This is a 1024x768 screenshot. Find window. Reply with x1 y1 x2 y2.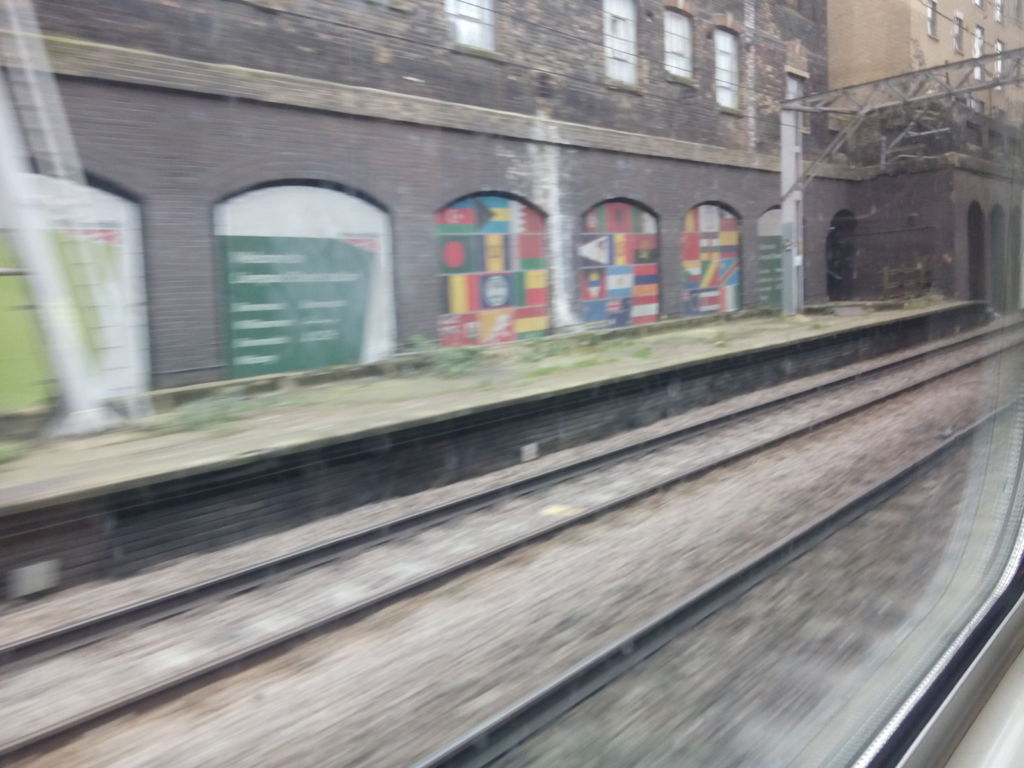
955 19 960 46.
